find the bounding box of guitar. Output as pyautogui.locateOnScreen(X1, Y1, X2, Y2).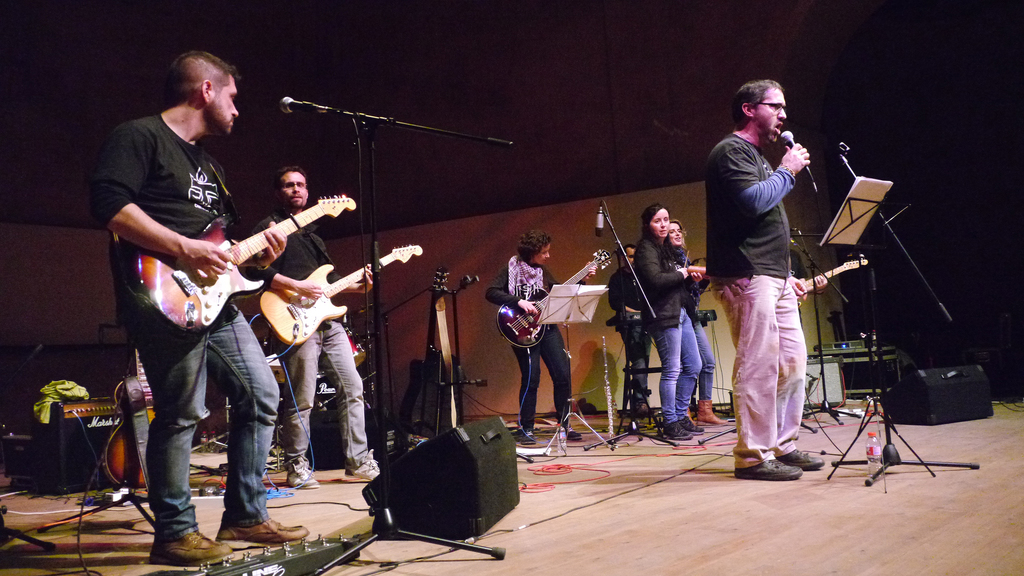
pyautogui.locateOnScreen(91, 340, 168, 504).
